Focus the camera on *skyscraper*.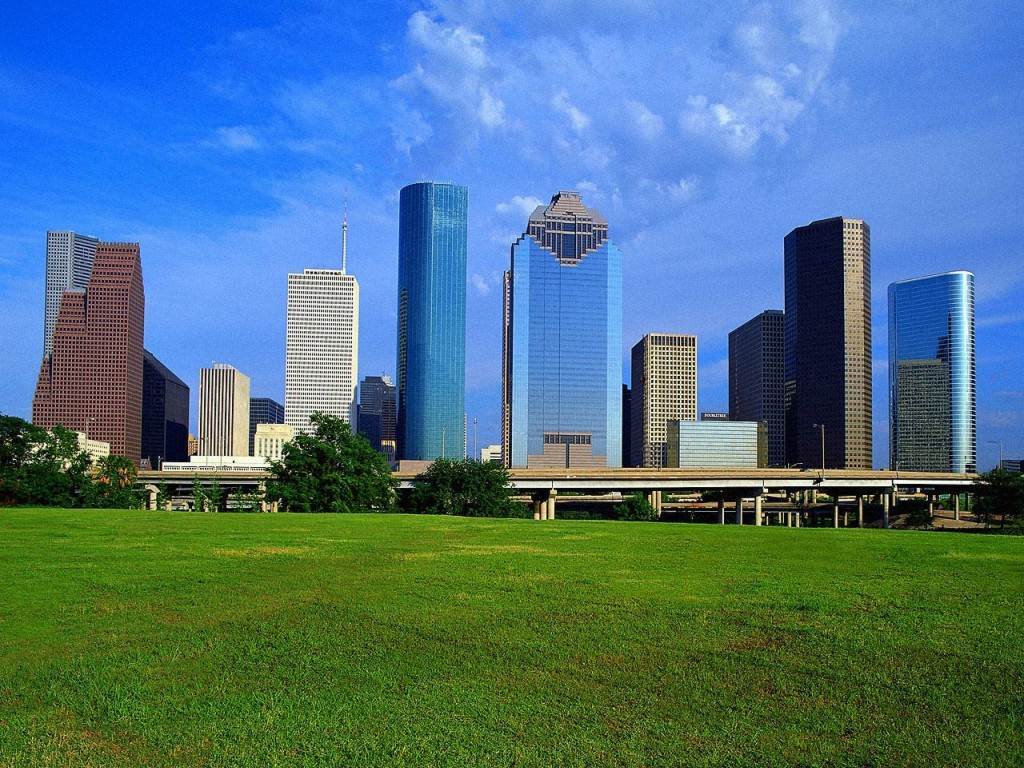
Focus region: {"left": 356, "top": 379, "right": 407, "bottom": 461}.
